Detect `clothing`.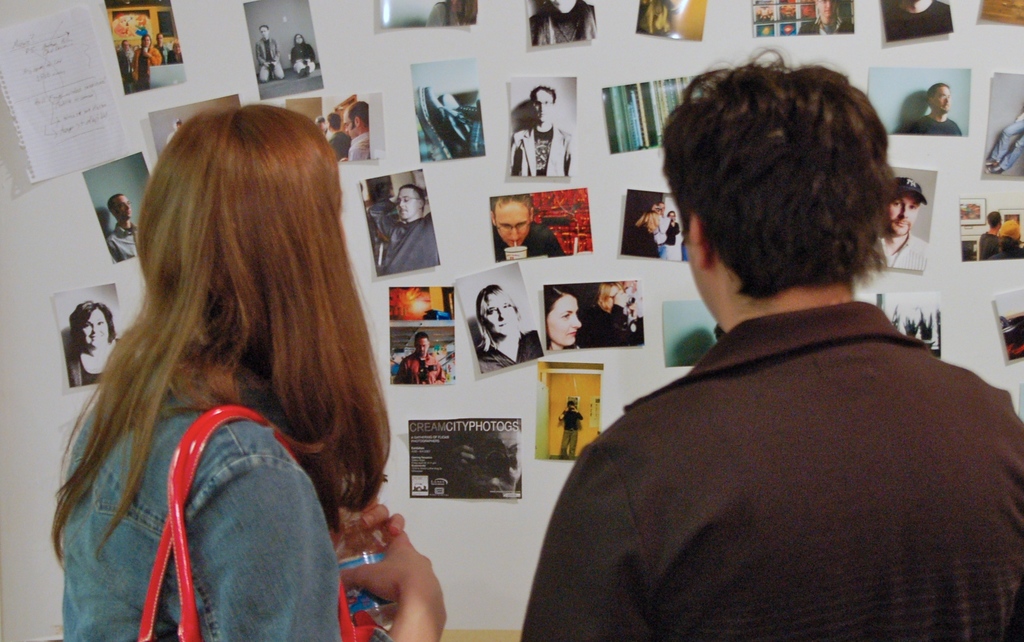
Detected at <bbox>132, 49, 161, 91</bbox>.
